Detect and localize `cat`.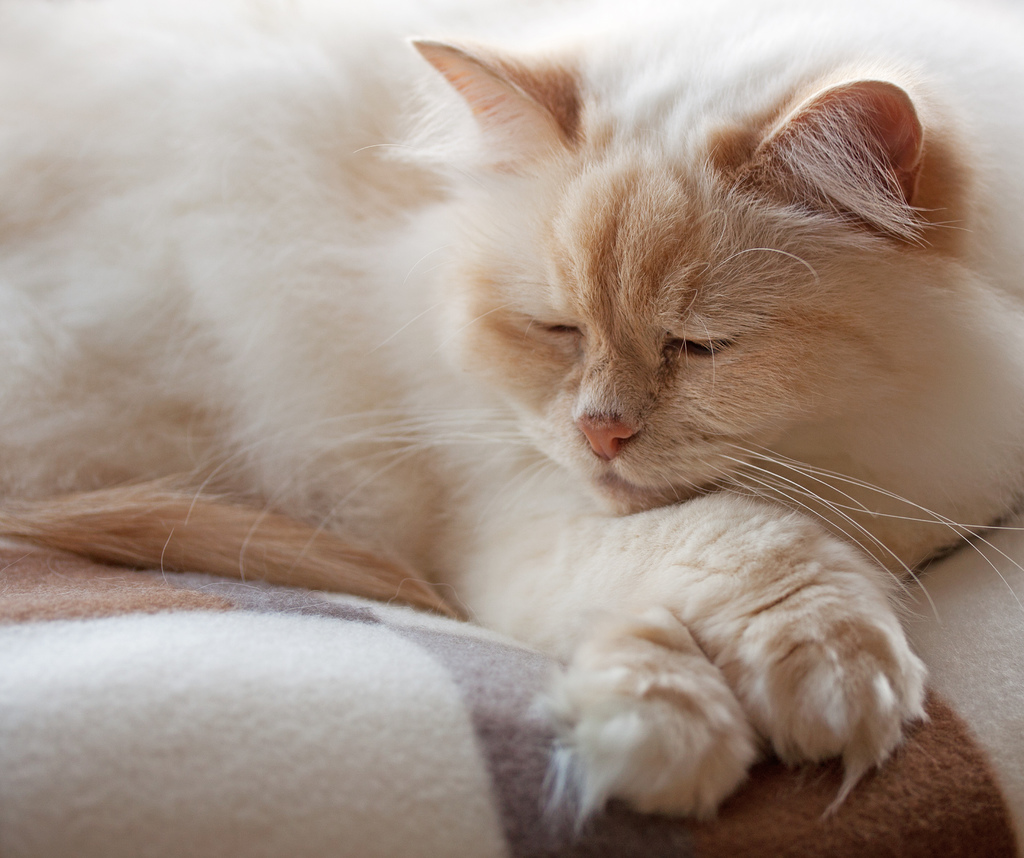
Localized at <region>0, 0, 1023, 855</region>.
